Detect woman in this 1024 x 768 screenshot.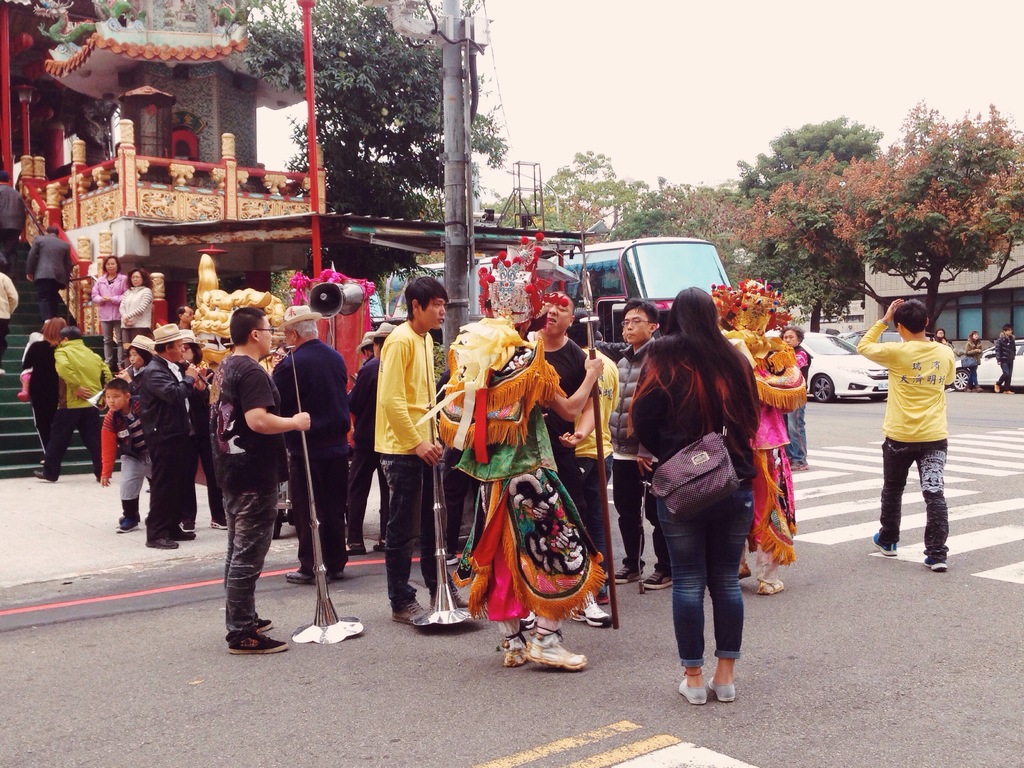
Detection: (x1=20, y1=316, x2=65, y2=461).
